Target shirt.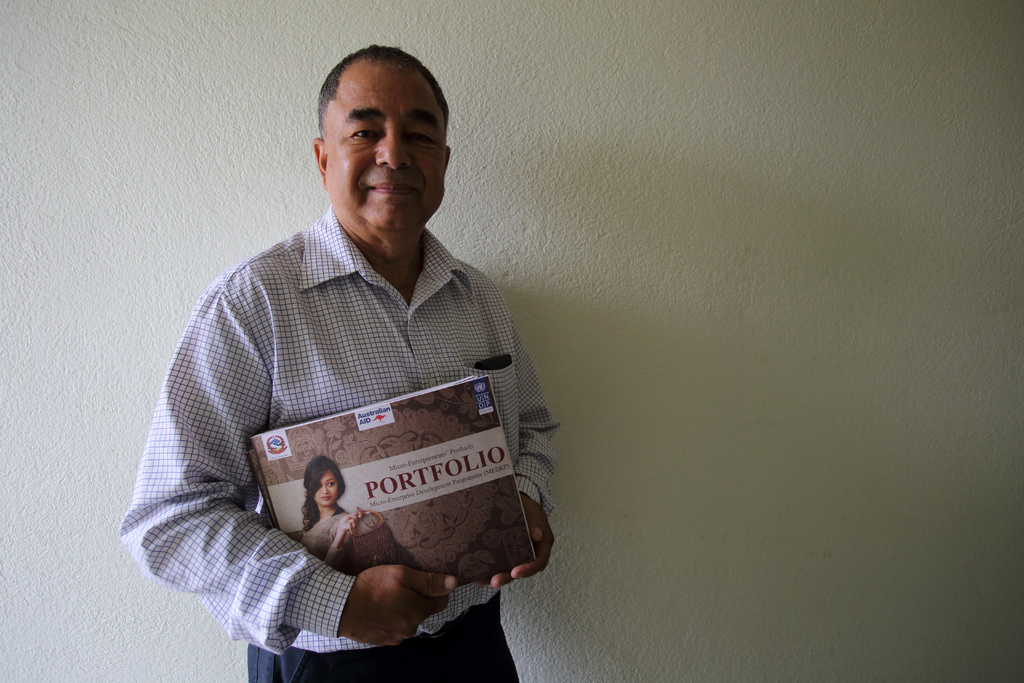
Target region: bbox=[117, 204, 564, 666].
